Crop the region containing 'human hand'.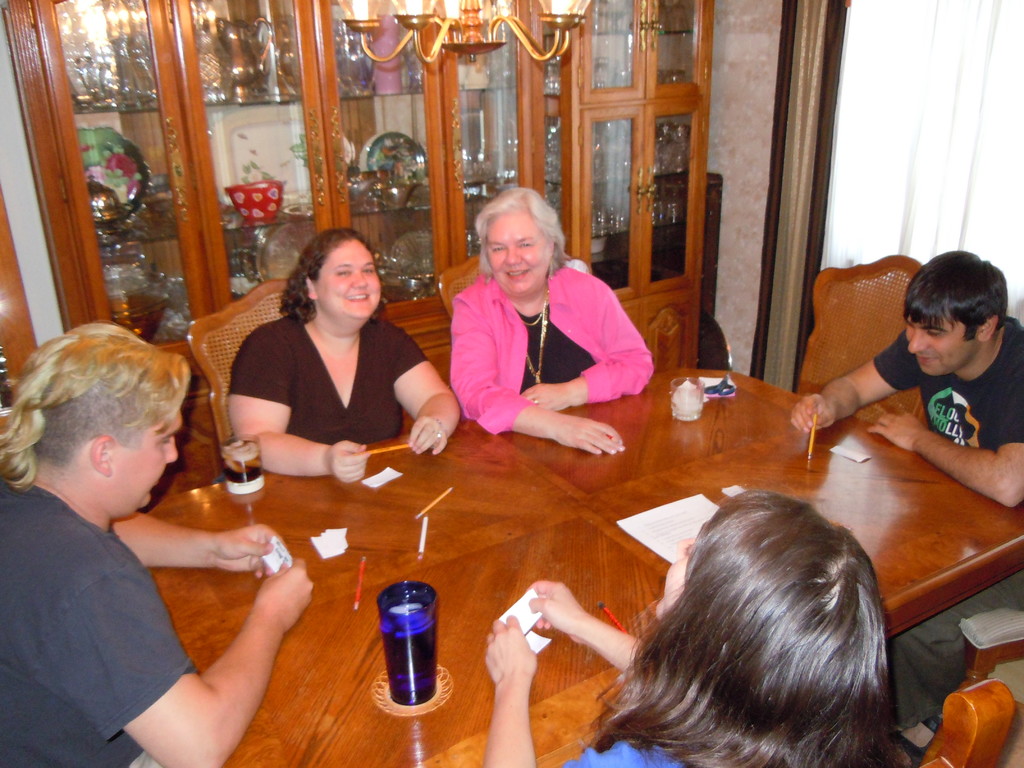
Crop region: crop(522, 579, 584, 646).
